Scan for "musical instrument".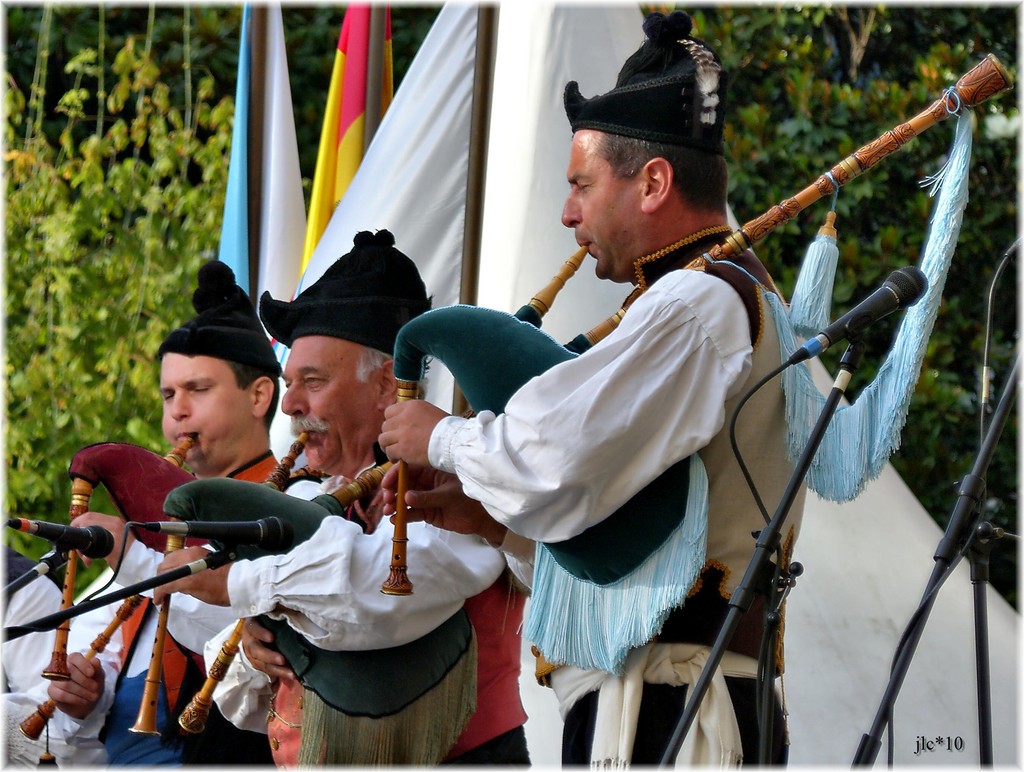
Scan result: l=18, t=427, r=317, b=746.
